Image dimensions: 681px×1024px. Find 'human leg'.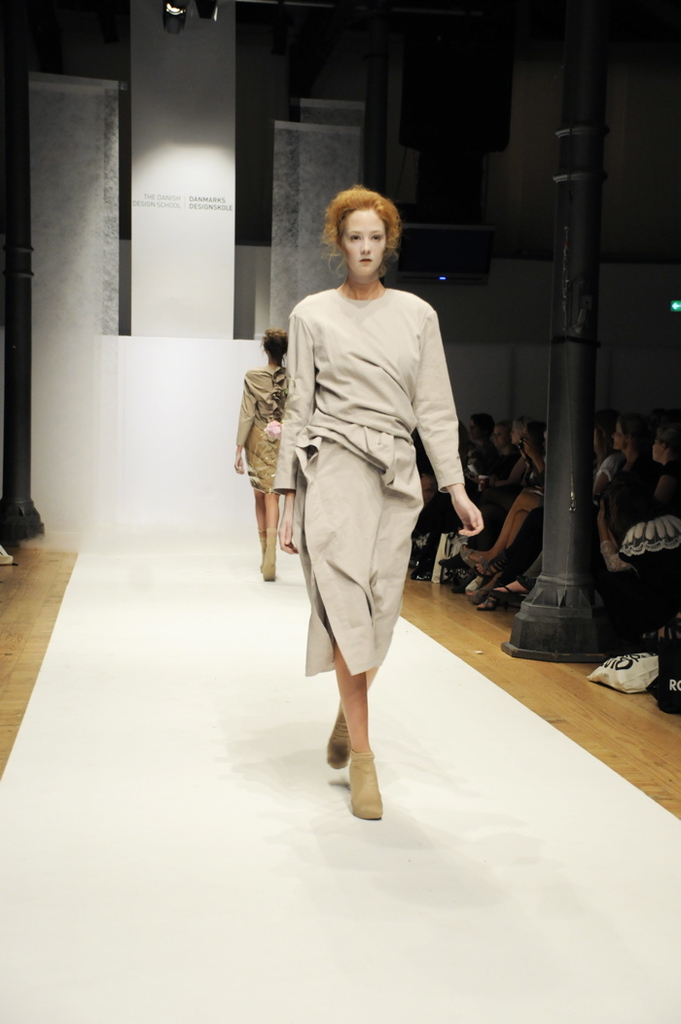
pyautogui.locateOnScreen(322, 592, 389, 815).
